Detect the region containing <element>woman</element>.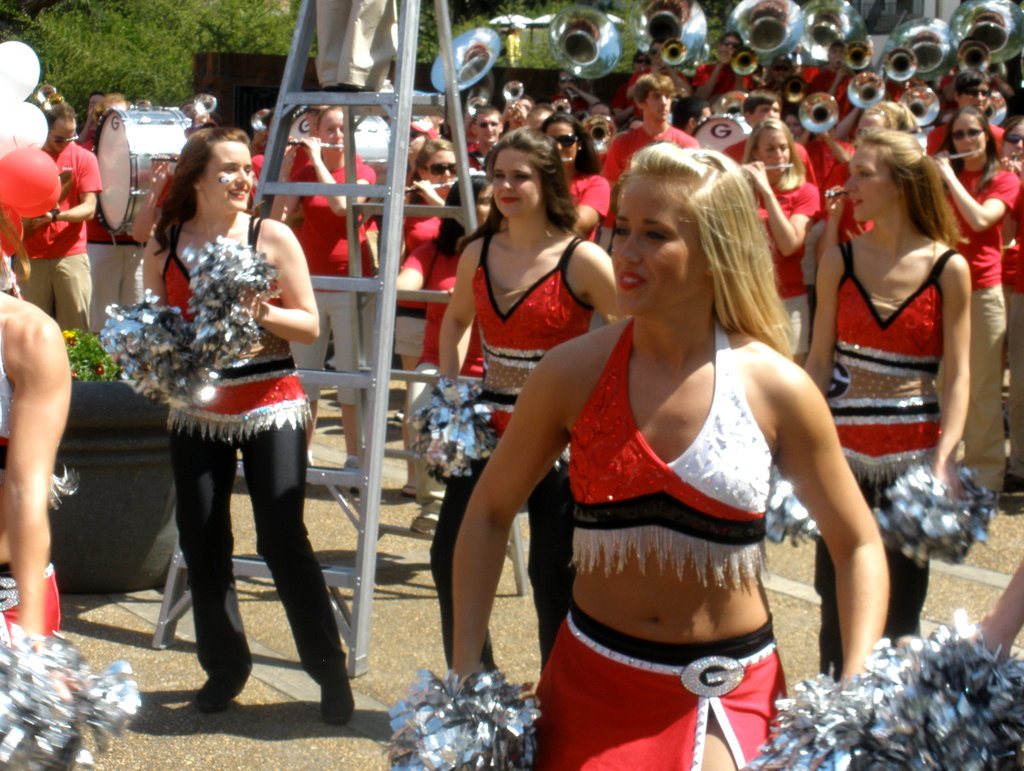
box(426, 123, 624, 681).
